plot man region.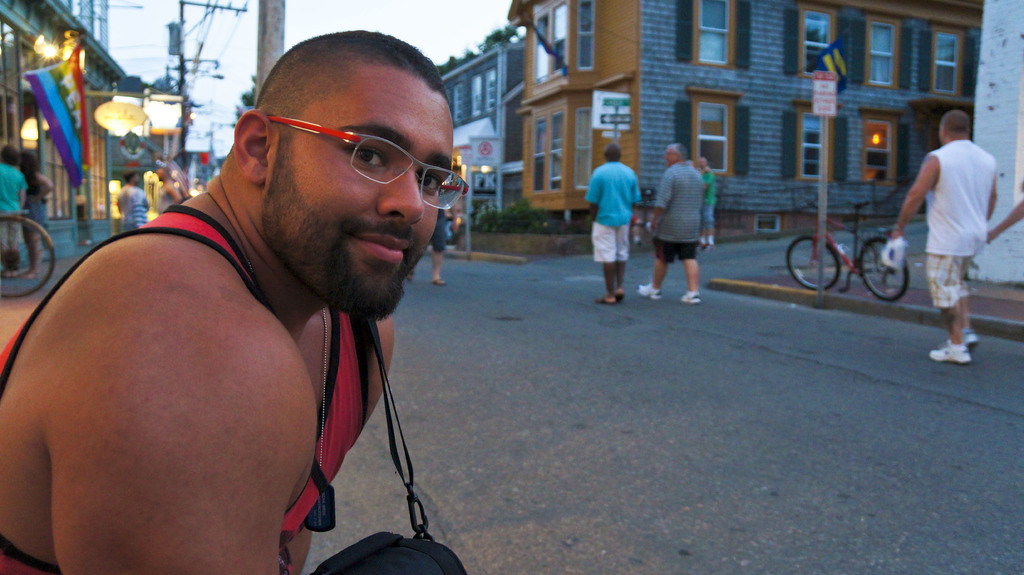
Plotted at (406,184,458,286).
